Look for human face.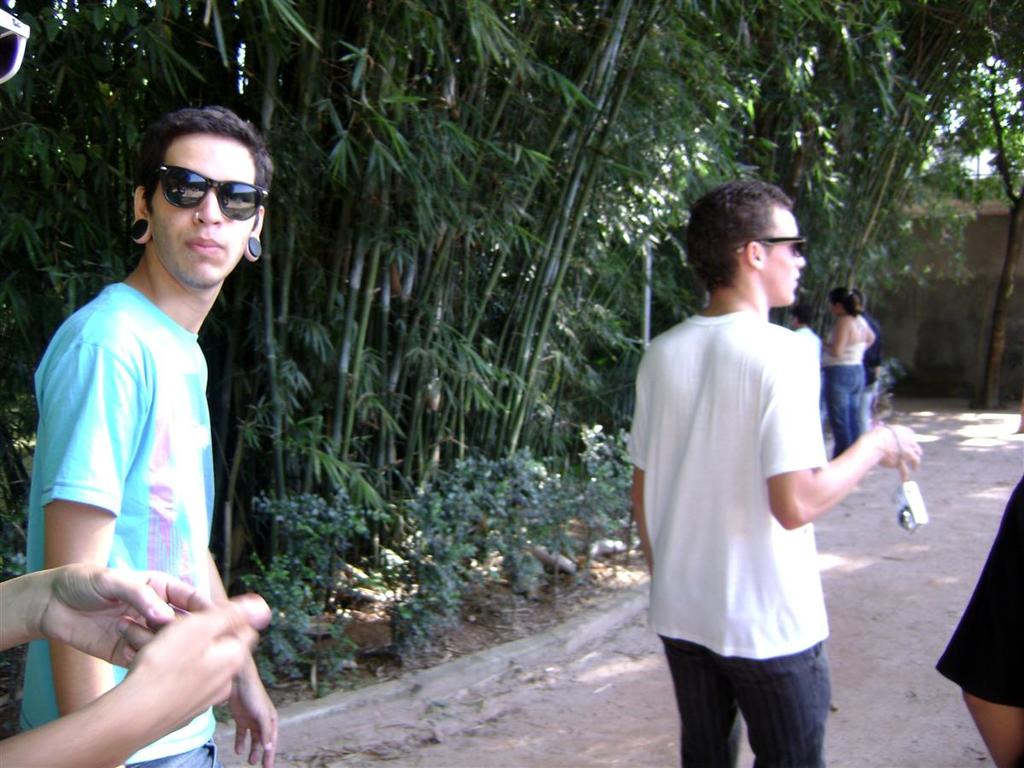
Found: <bbox>148, 136, 256, 288</bbox>.
